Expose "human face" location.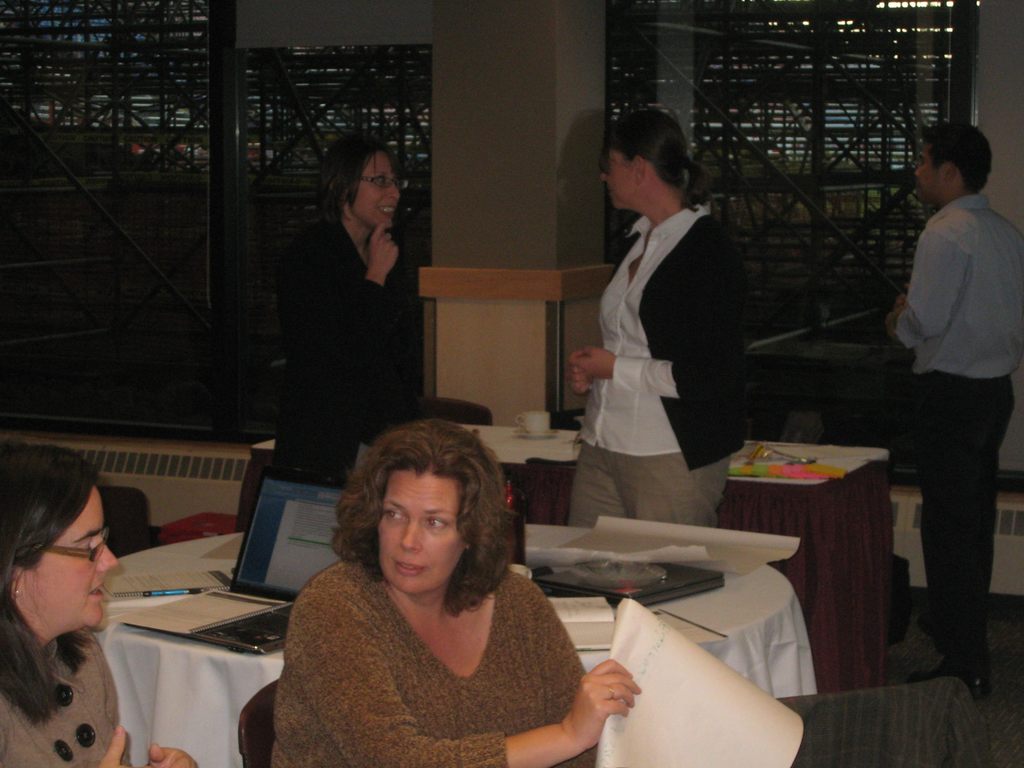
Exposed at (26, 481, 122, 624).
